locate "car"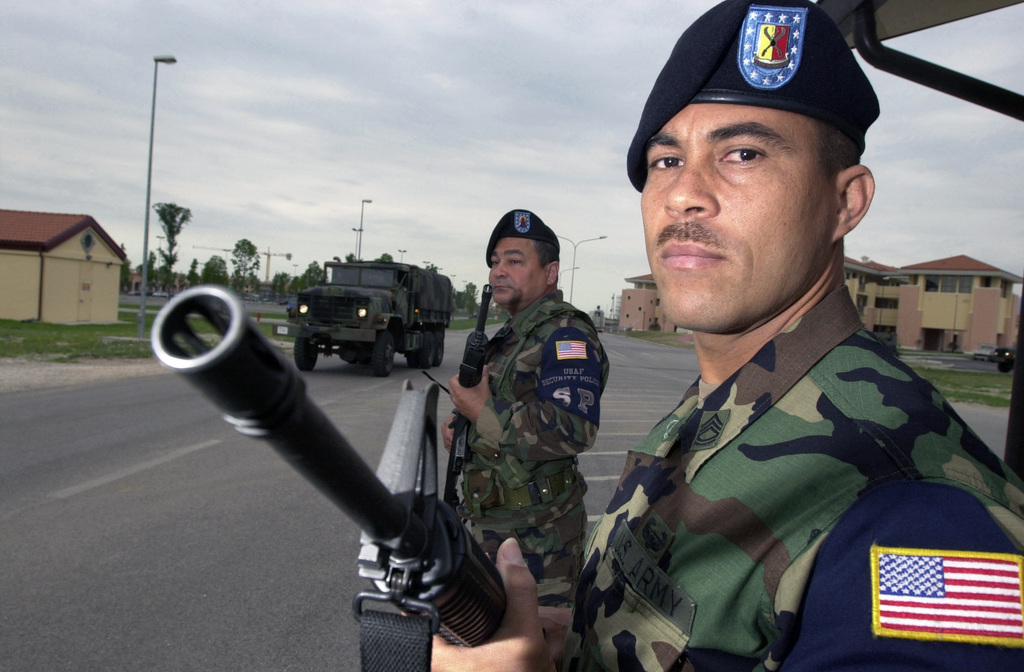
box=[274, 245, 451, 376]
